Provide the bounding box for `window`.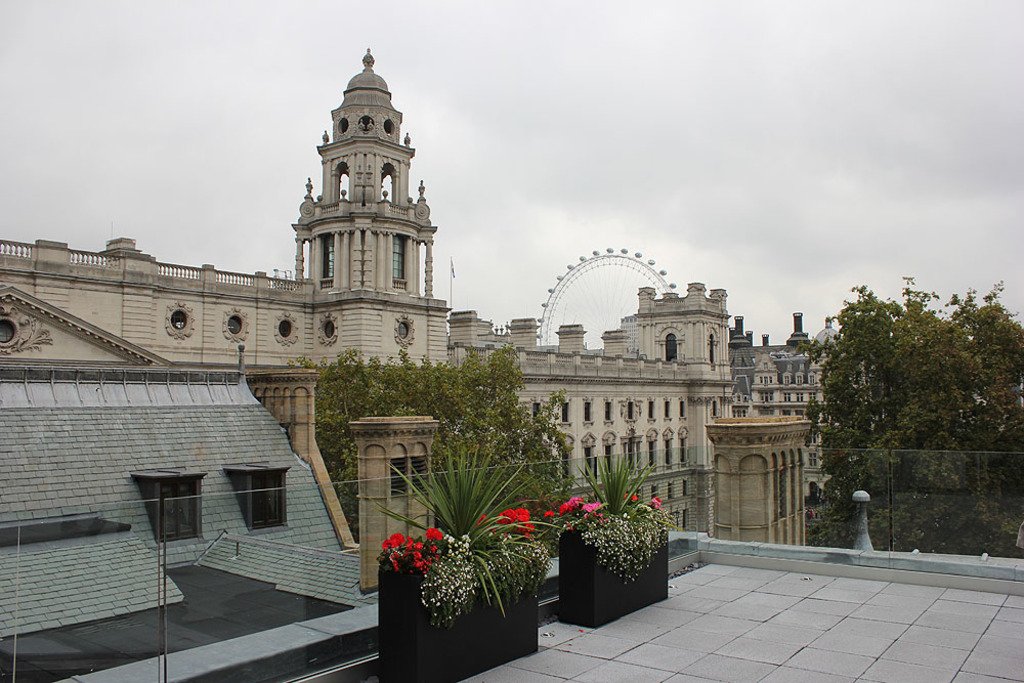
Rect(222, 476, 271, 532).
